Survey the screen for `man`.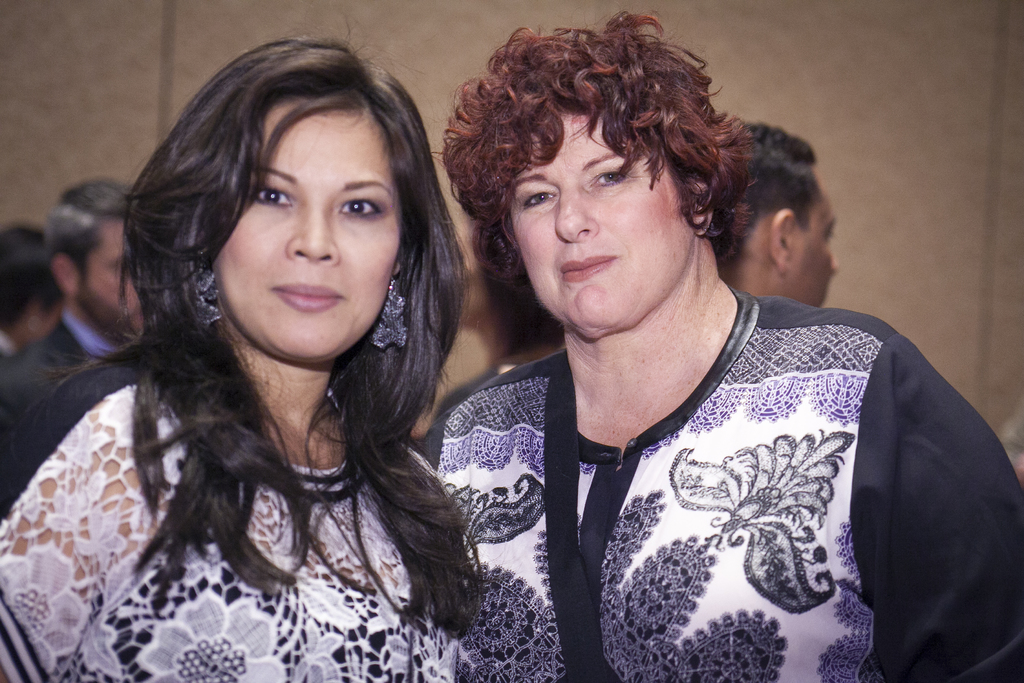
Survey found: 0/176/149/530.
